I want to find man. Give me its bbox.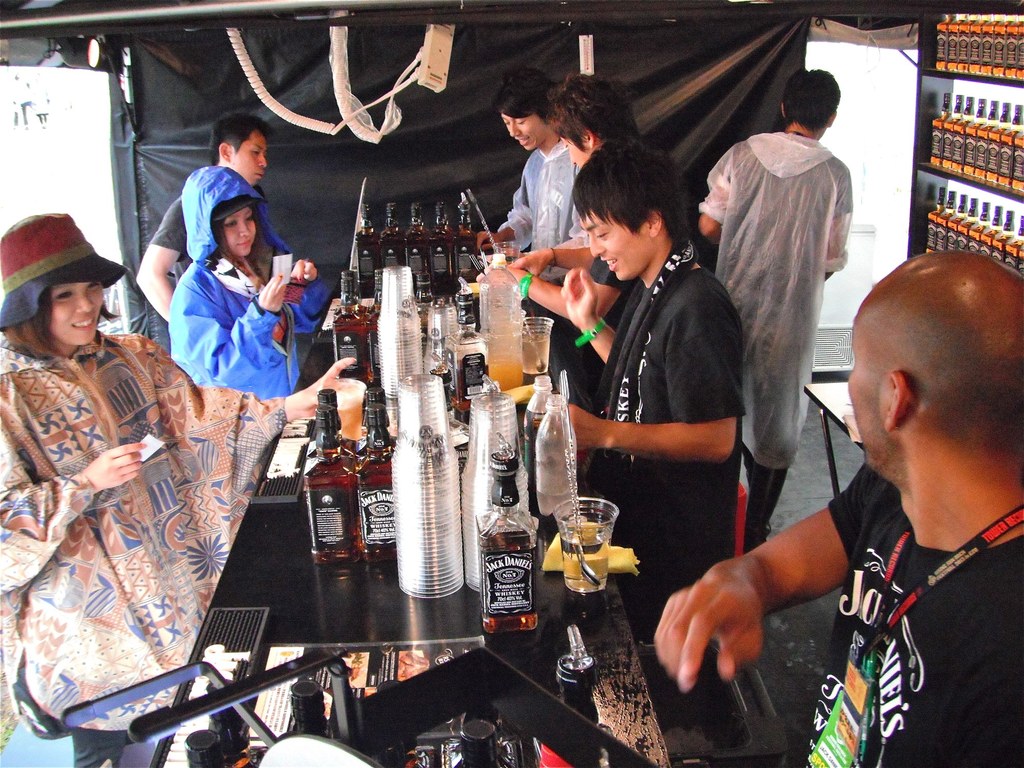
region(714, 212, 1023, 759).
